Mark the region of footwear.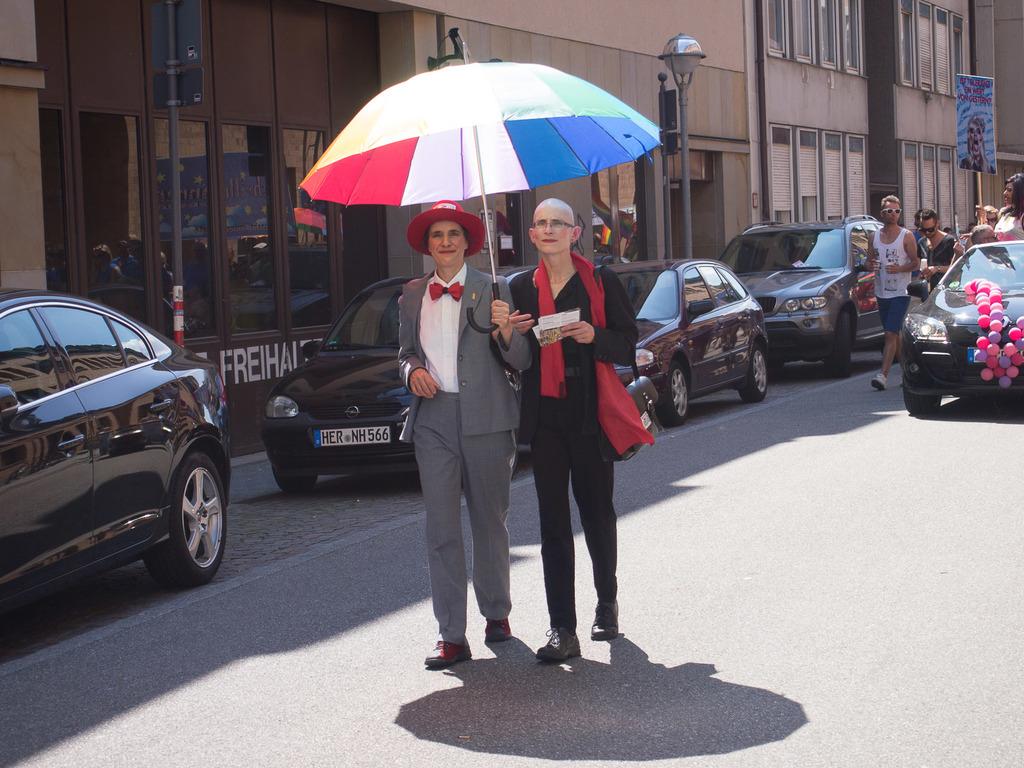
Region: [x1=590, y1=597, x2=626, y2=639].
